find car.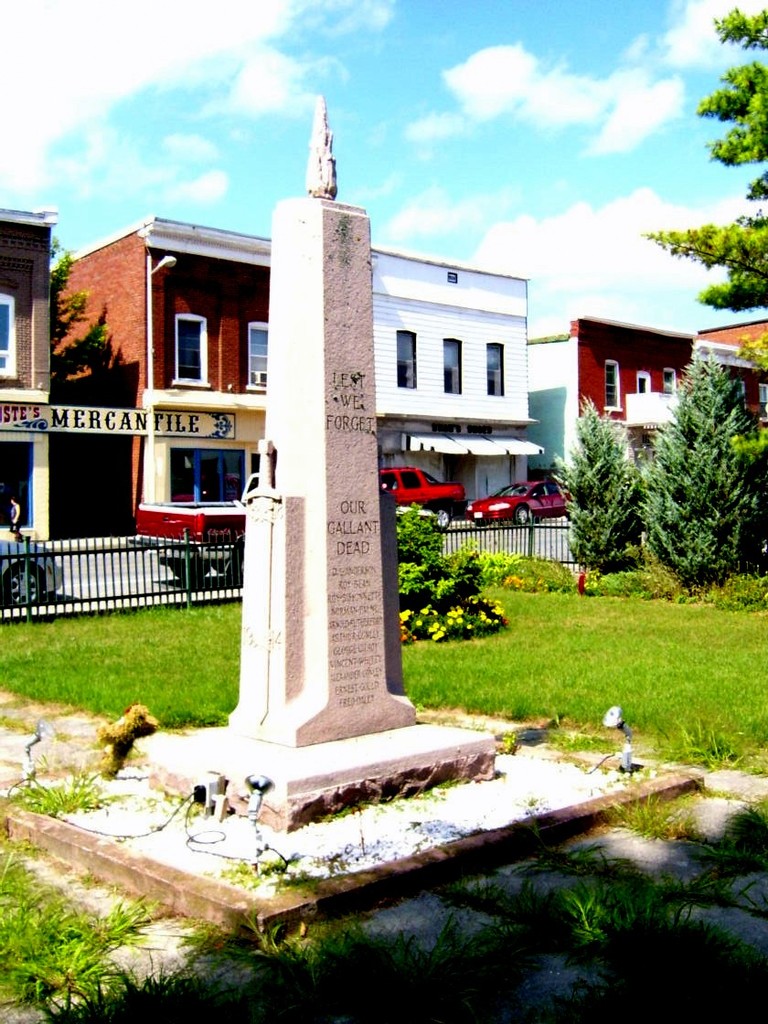
detection(0, 541, 61, 605).
